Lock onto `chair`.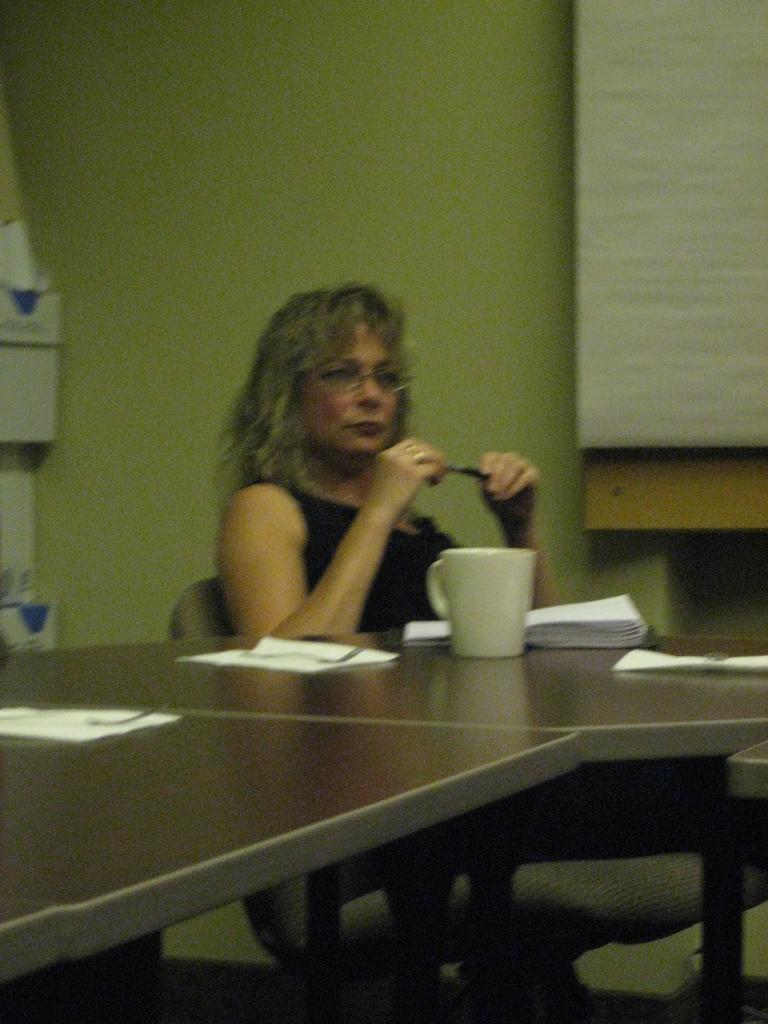
Locked: 164,582,759,973.
